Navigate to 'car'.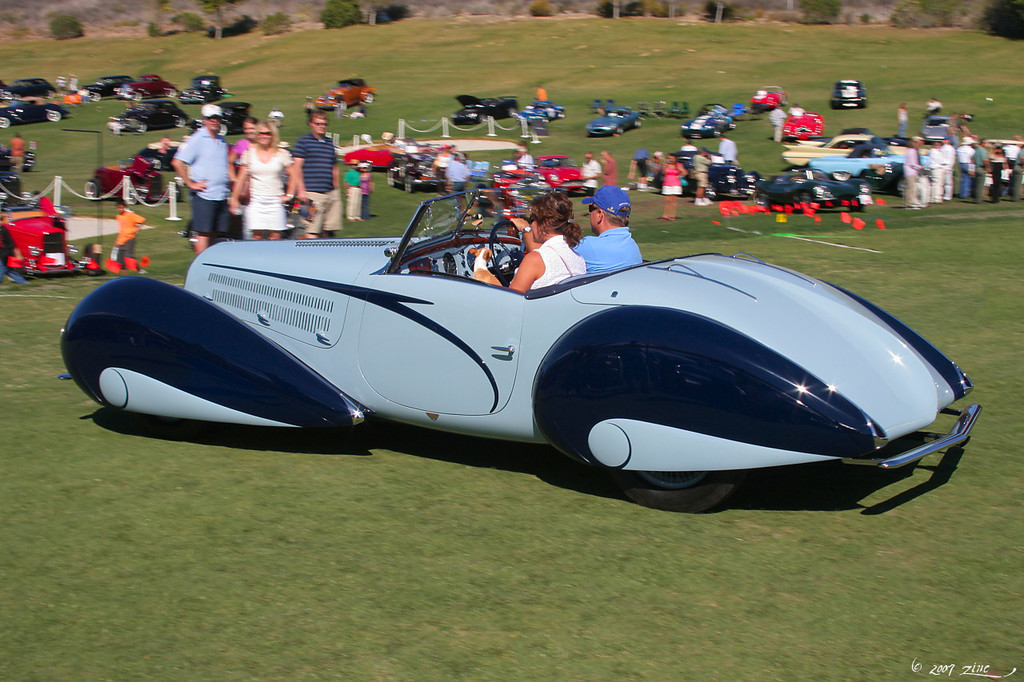
Navigation target: 470,170,546,219.
